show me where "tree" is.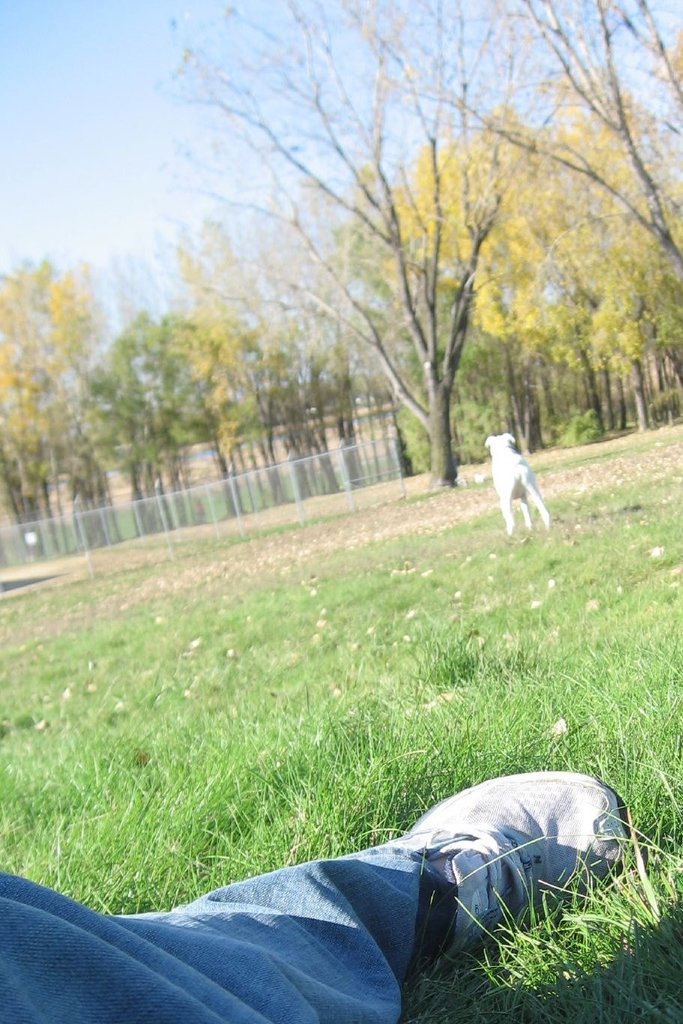
"tree" is at [x1=104, y1=283, x2=309, y2=508].
